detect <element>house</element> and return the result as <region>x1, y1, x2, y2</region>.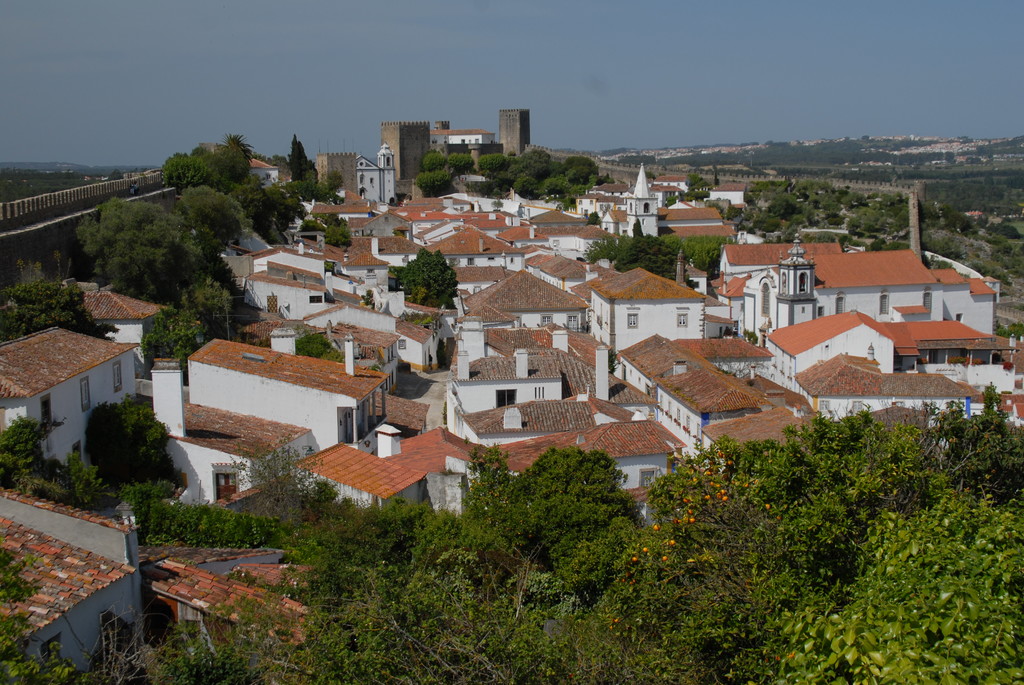
<region>429, 219, 516, 277</region>.
